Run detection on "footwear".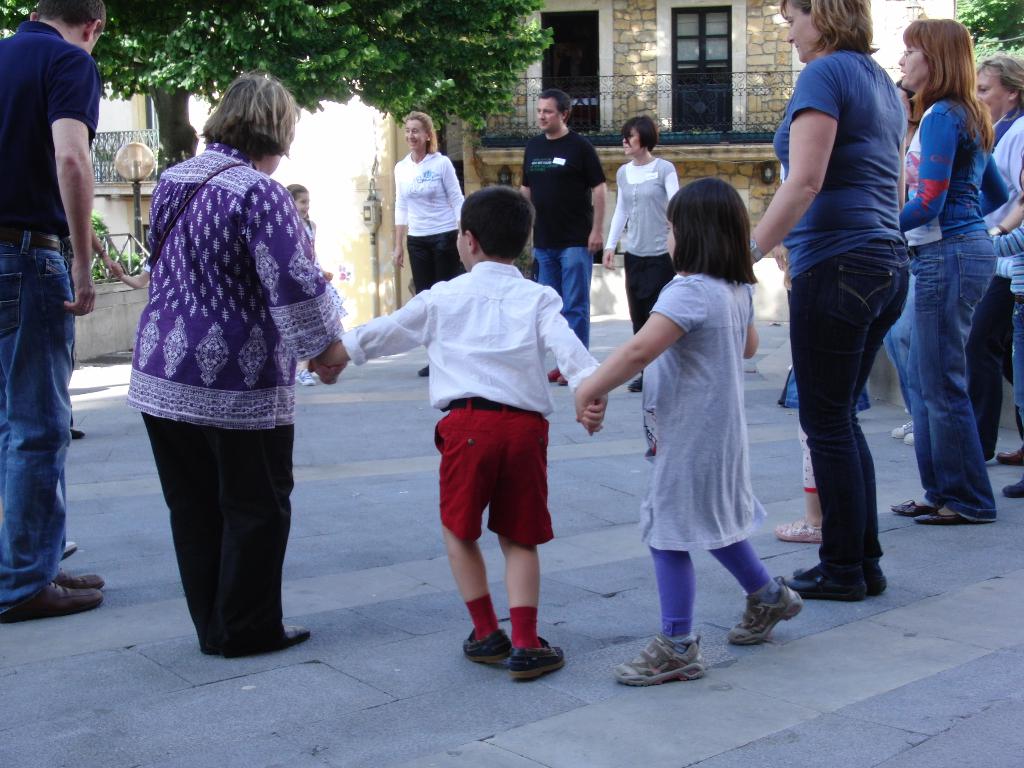
Result: [736,577,809,665].
